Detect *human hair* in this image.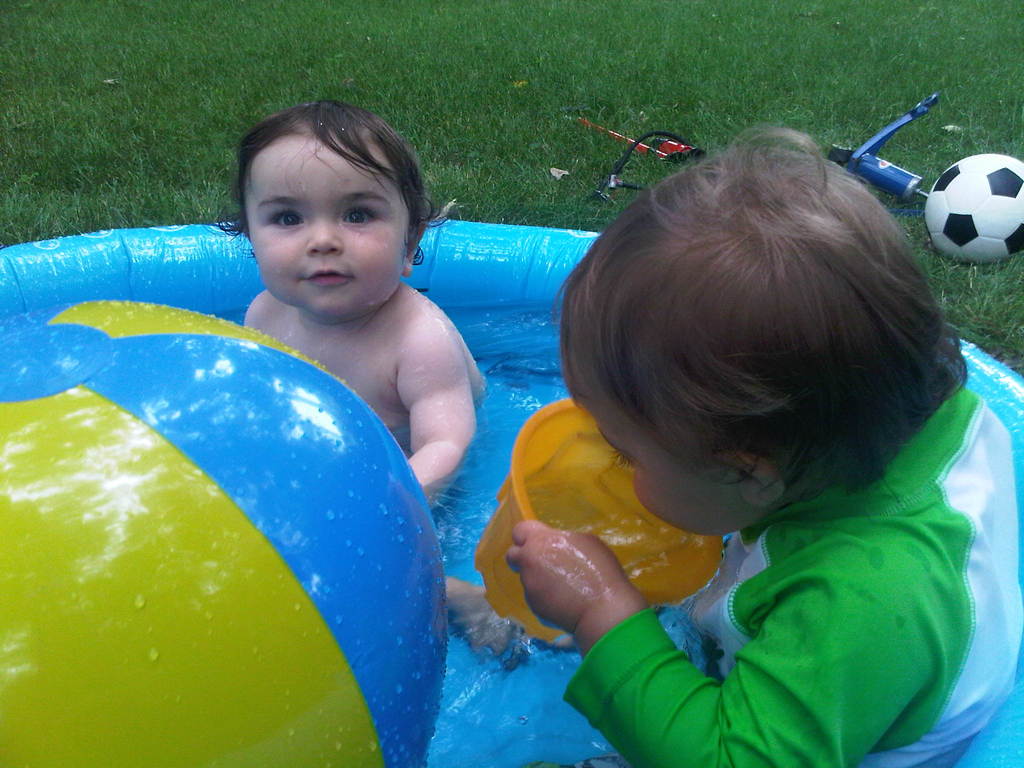
Detection: x1=210, y1=98, x2=445, y2=267.
